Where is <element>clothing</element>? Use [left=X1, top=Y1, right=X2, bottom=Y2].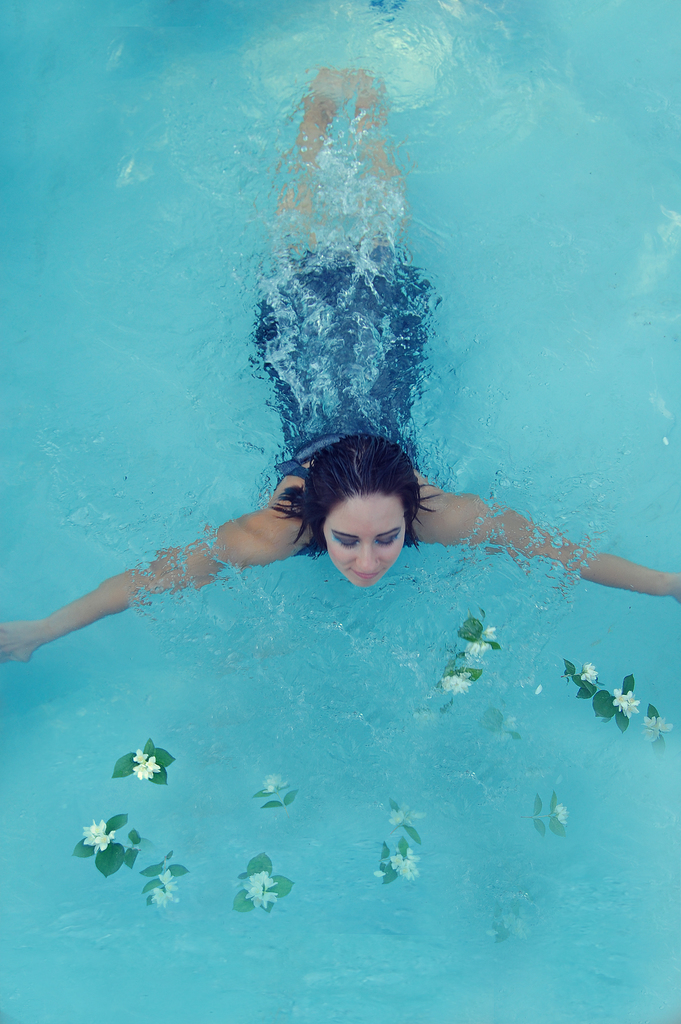
[left=242, top=252, right=436, bottom=530].
